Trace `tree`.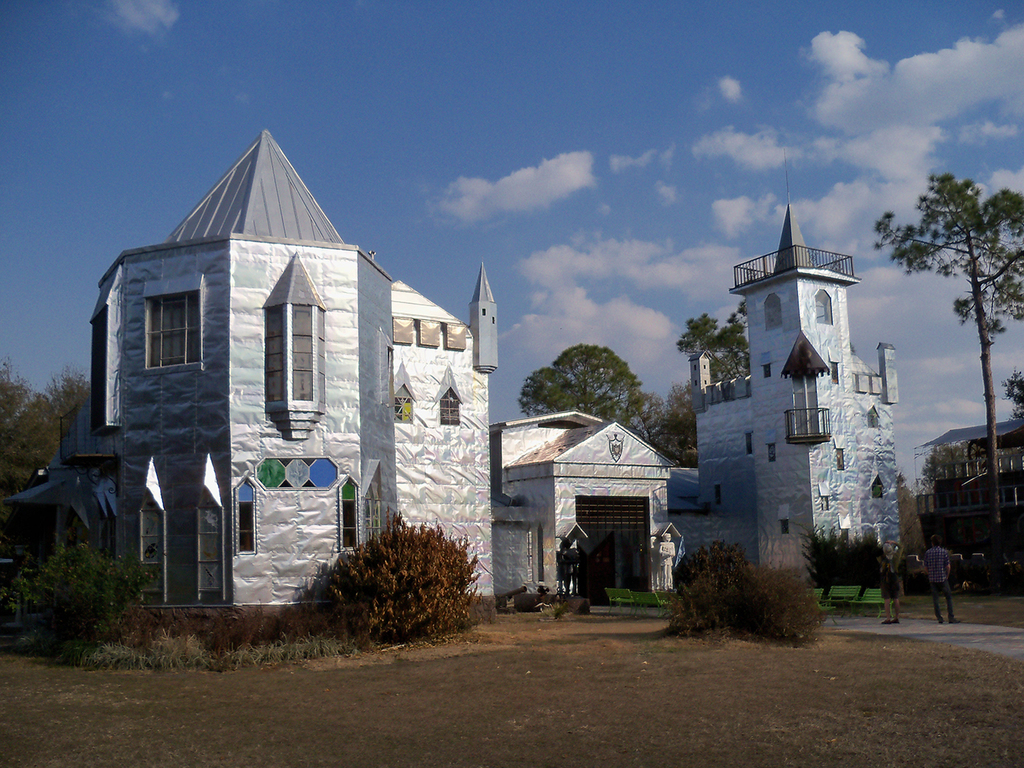
Traced to 518 342 643 437.
